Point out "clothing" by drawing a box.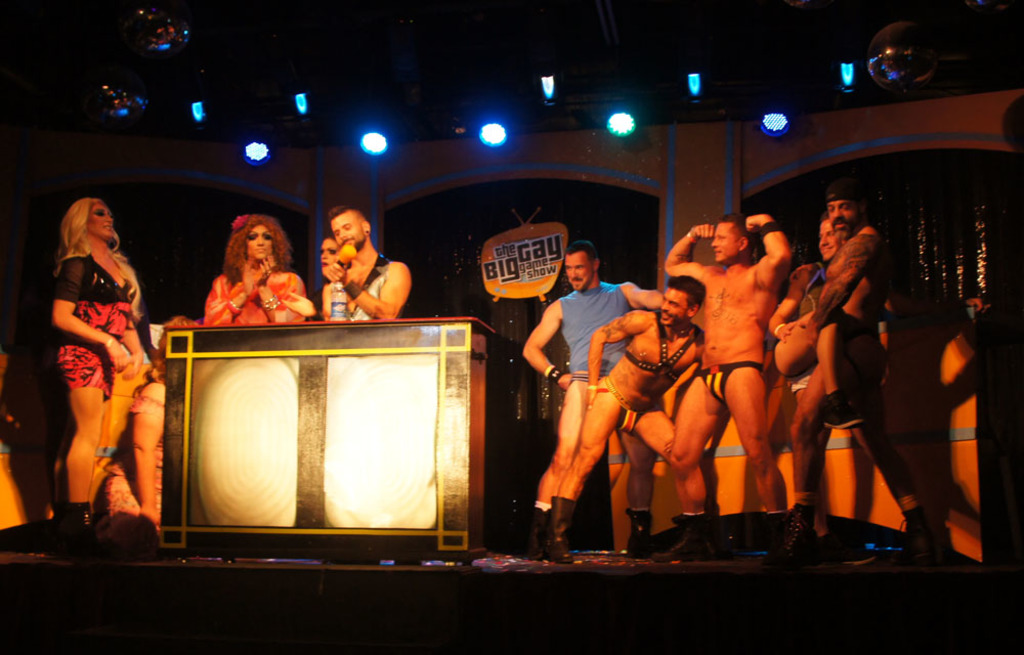
<box>51,241,156,412</box>.
